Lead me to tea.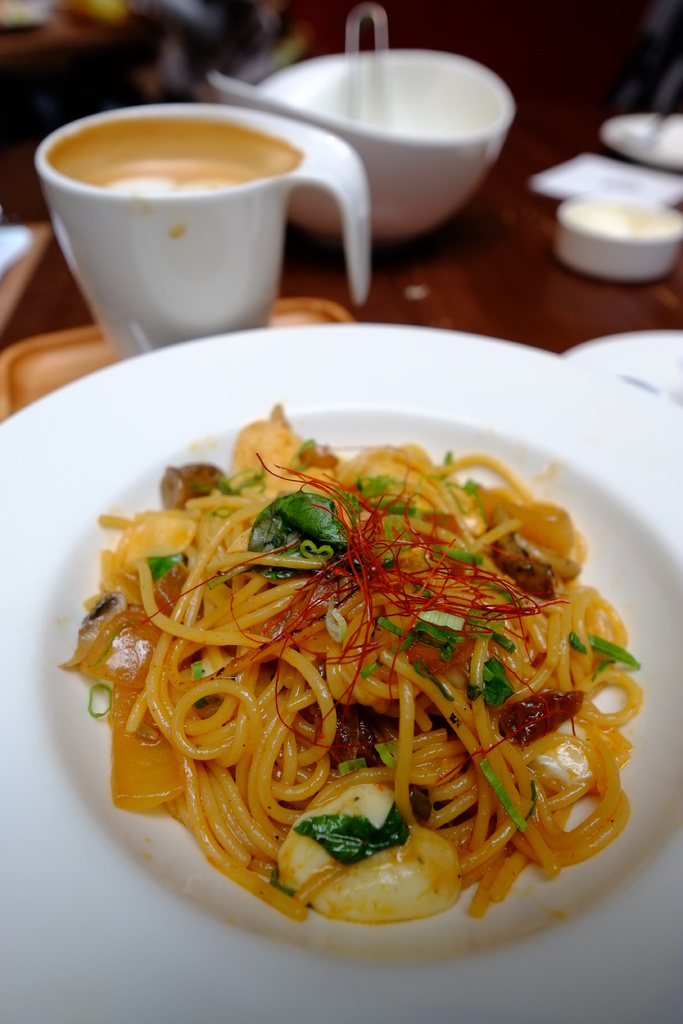
Lead to 48,115,300,193.
